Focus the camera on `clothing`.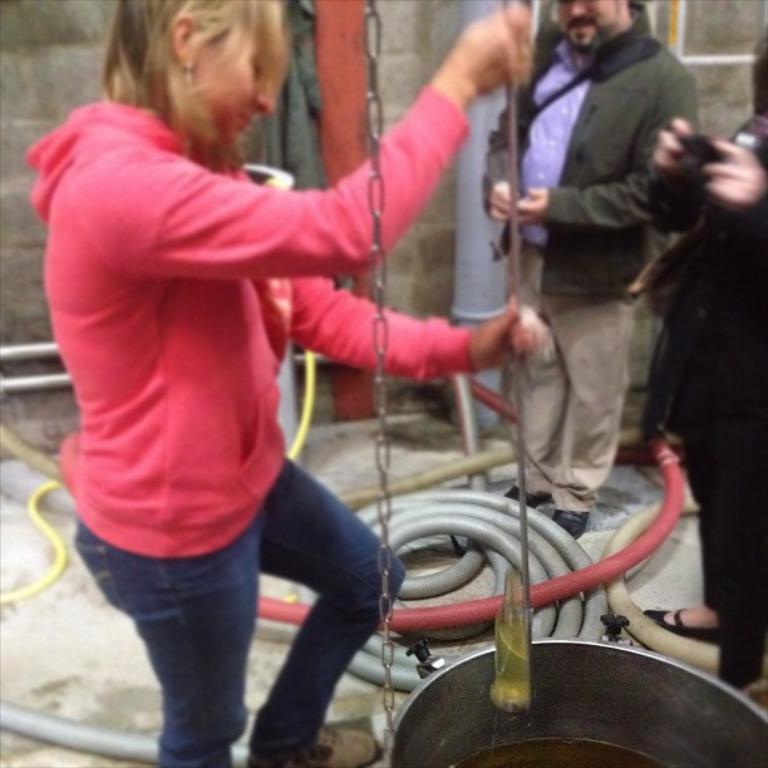
Focus region: pyautogui.locateOnScreen(646, 158, 767, 695).
